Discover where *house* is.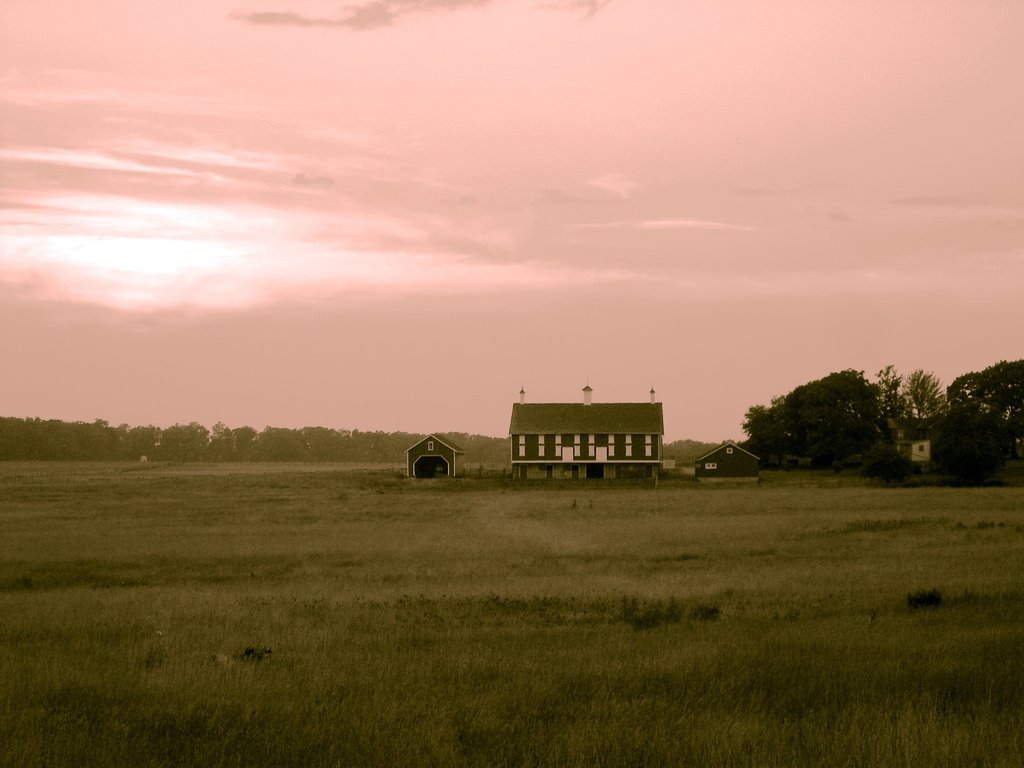
Discovered at [left=506, top=386, right=684, bottom=486].
